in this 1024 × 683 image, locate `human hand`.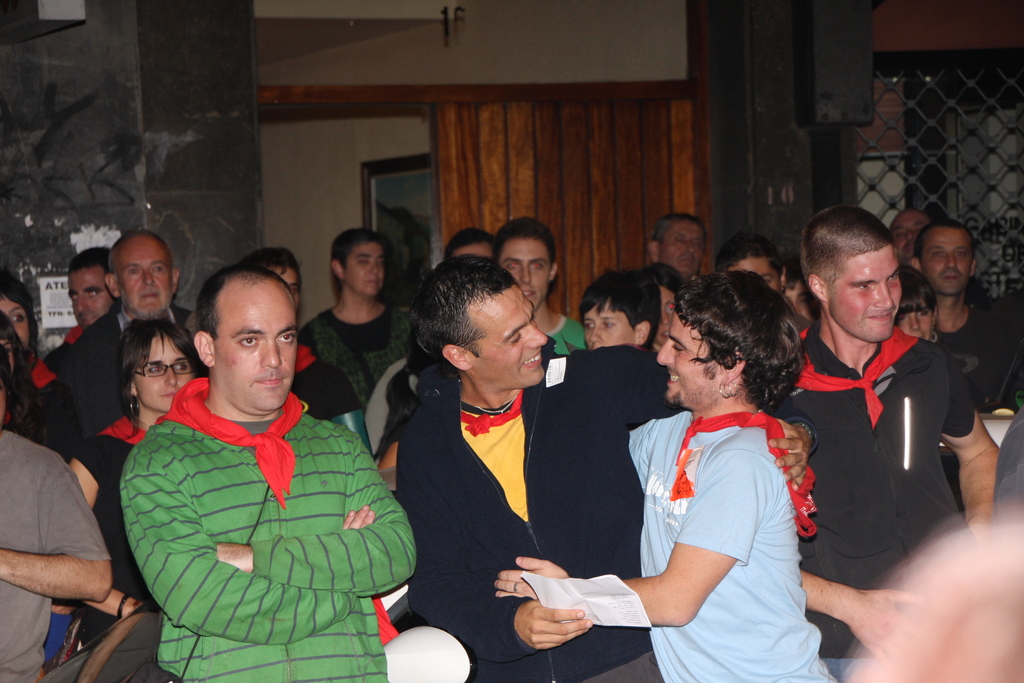
Bounding box: l=126, t=599, r=145, b=615.
